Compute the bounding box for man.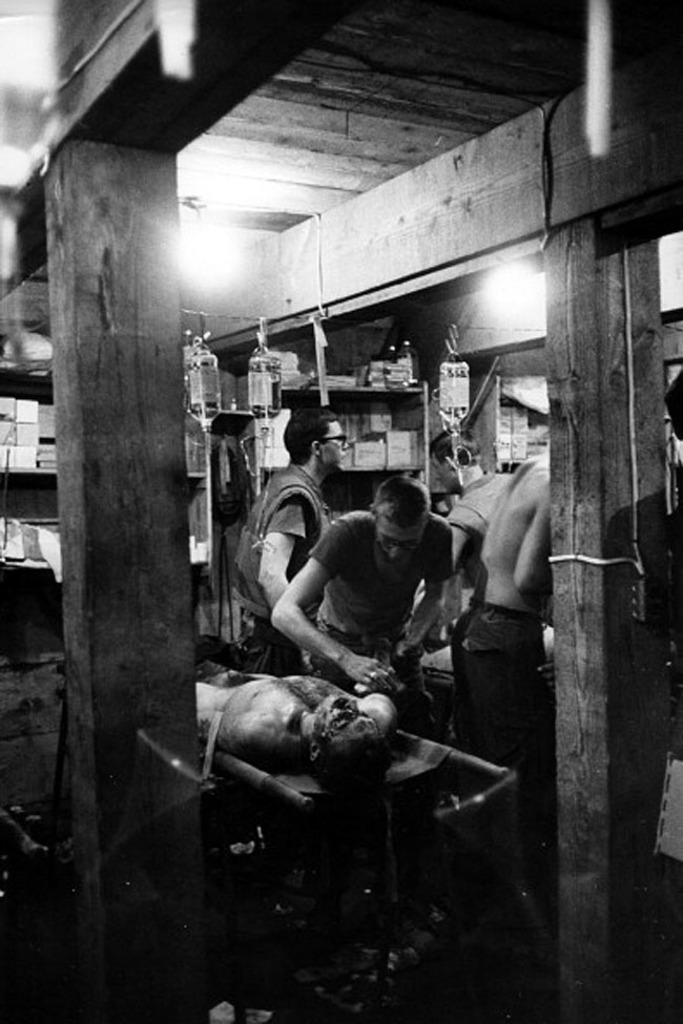
166/646/411/833.
